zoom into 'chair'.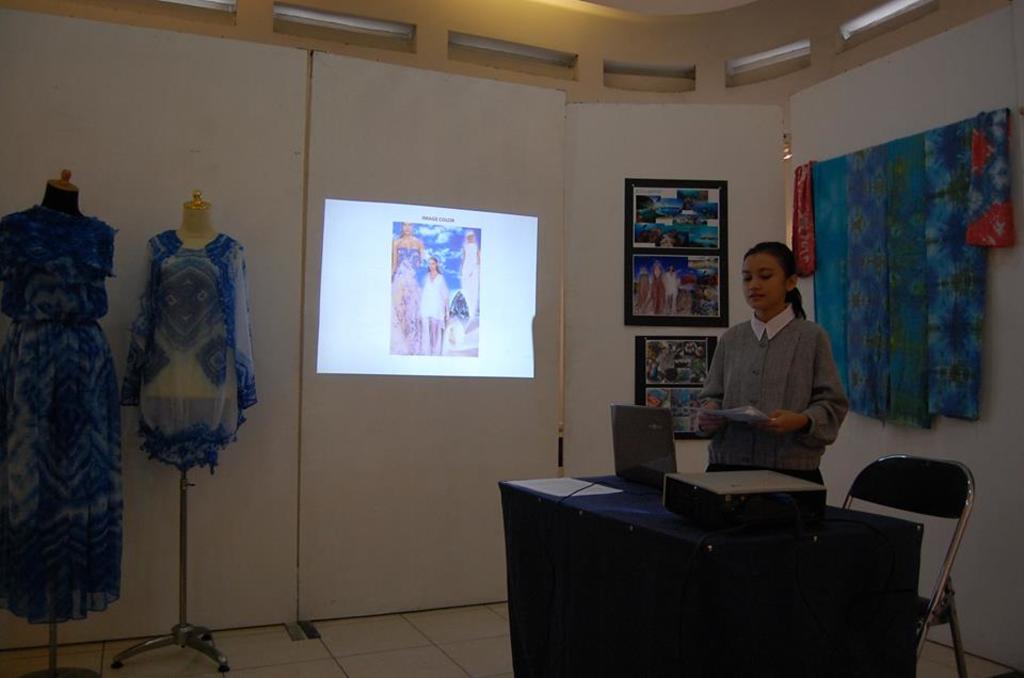
Zoom target: crop(829, 445, 1006, 675).
